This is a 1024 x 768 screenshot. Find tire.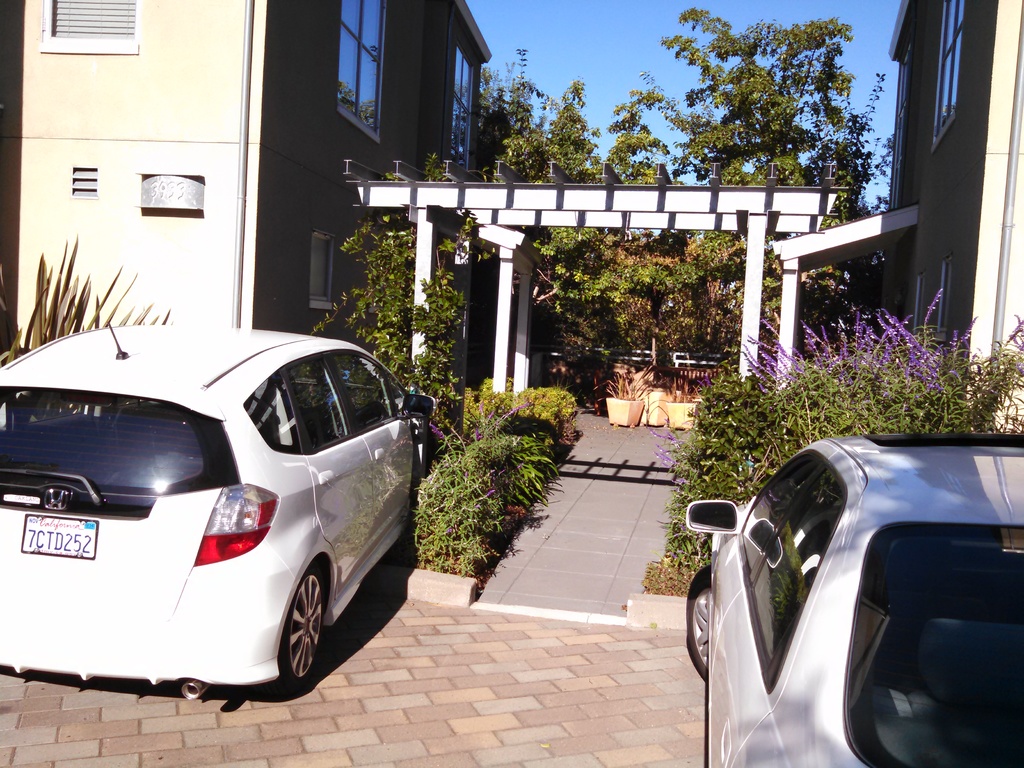
Bounding box: Rect(686, 564, 710, 681).
